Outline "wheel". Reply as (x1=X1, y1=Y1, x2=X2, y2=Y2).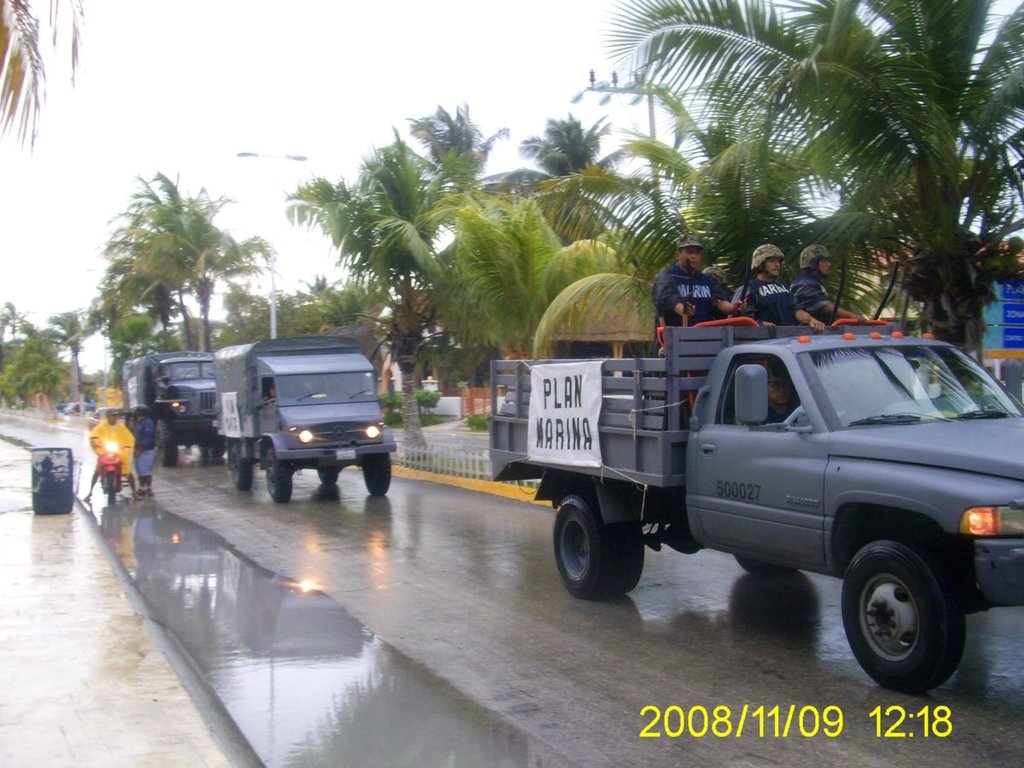
(x1=735, y1=555, x2=798, y2=578).
